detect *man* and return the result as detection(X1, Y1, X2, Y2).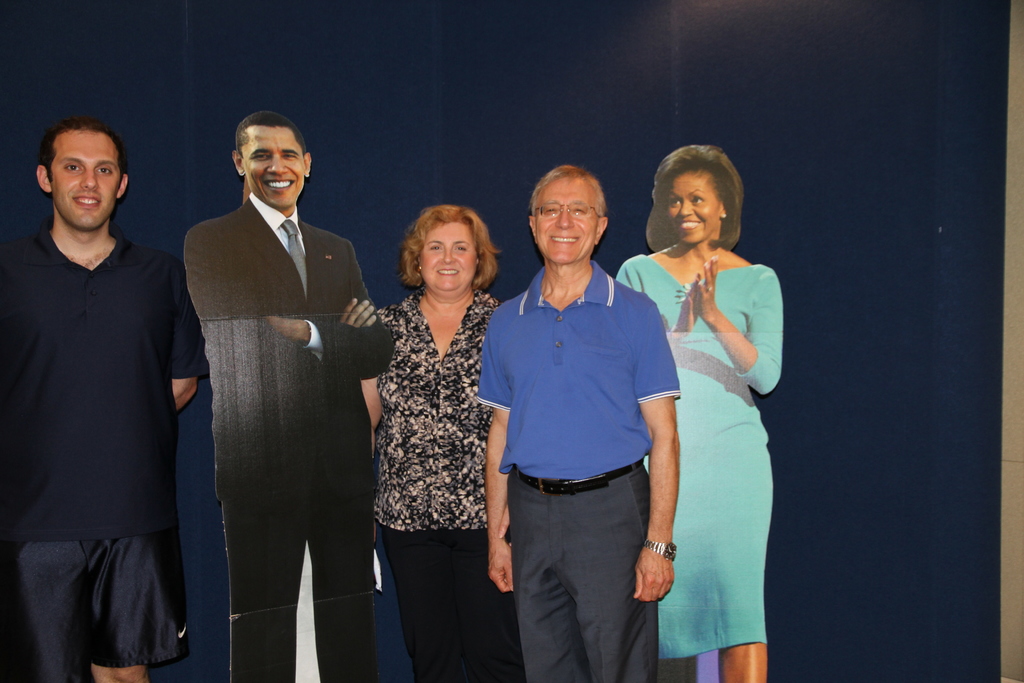
detection(7, 91, 210, 664).
